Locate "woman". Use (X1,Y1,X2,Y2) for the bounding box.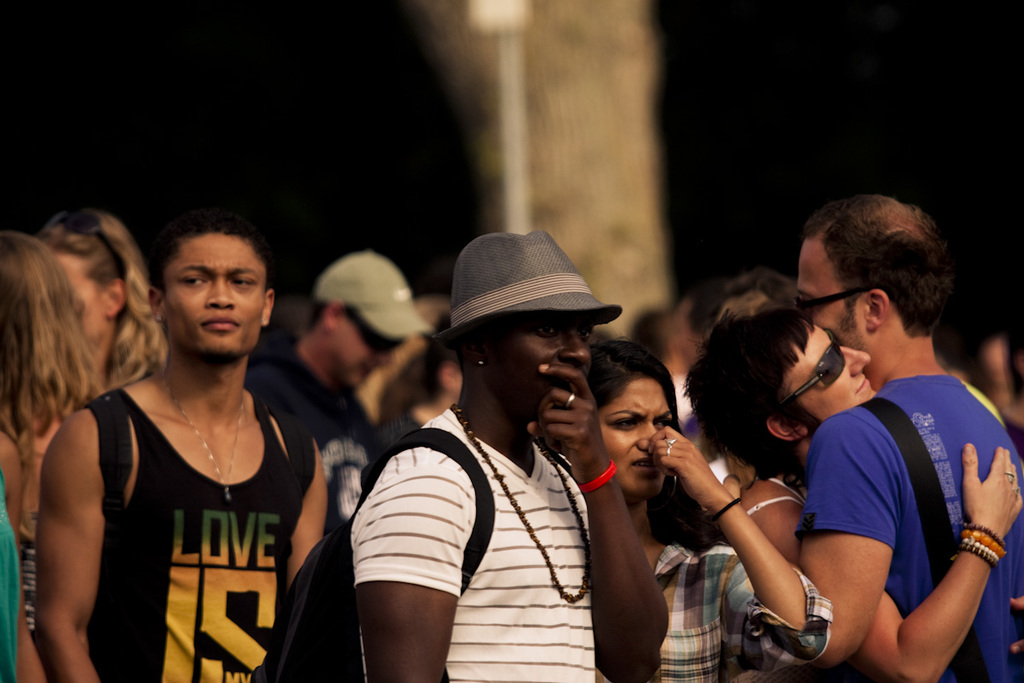
(1,208,170,638).
